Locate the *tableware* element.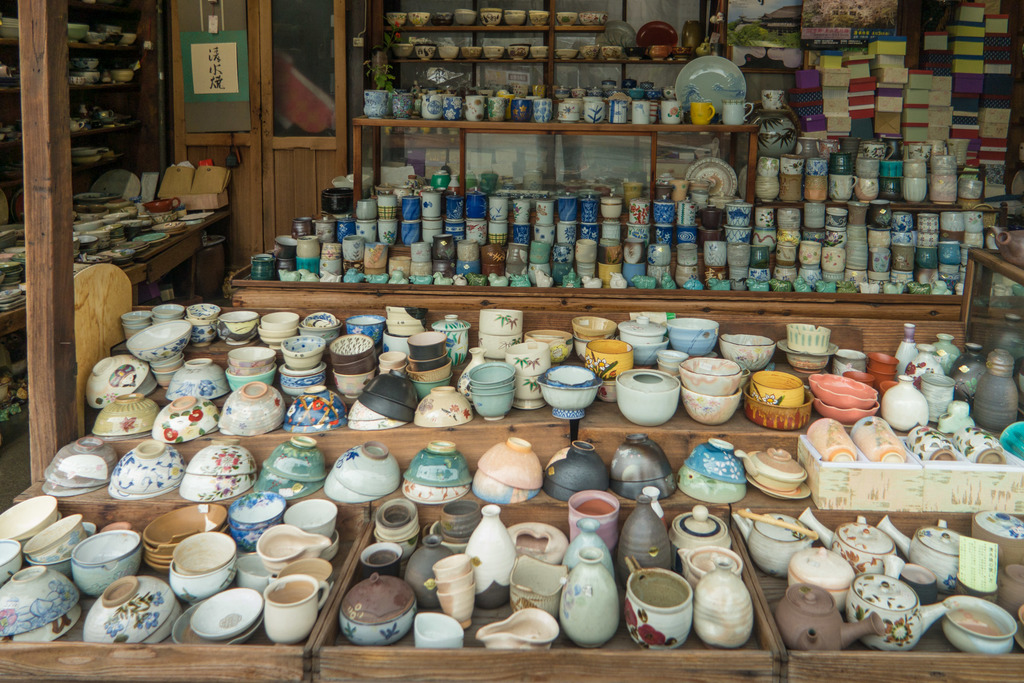
Element bbox: select_region(112, 72, 132, 86).
